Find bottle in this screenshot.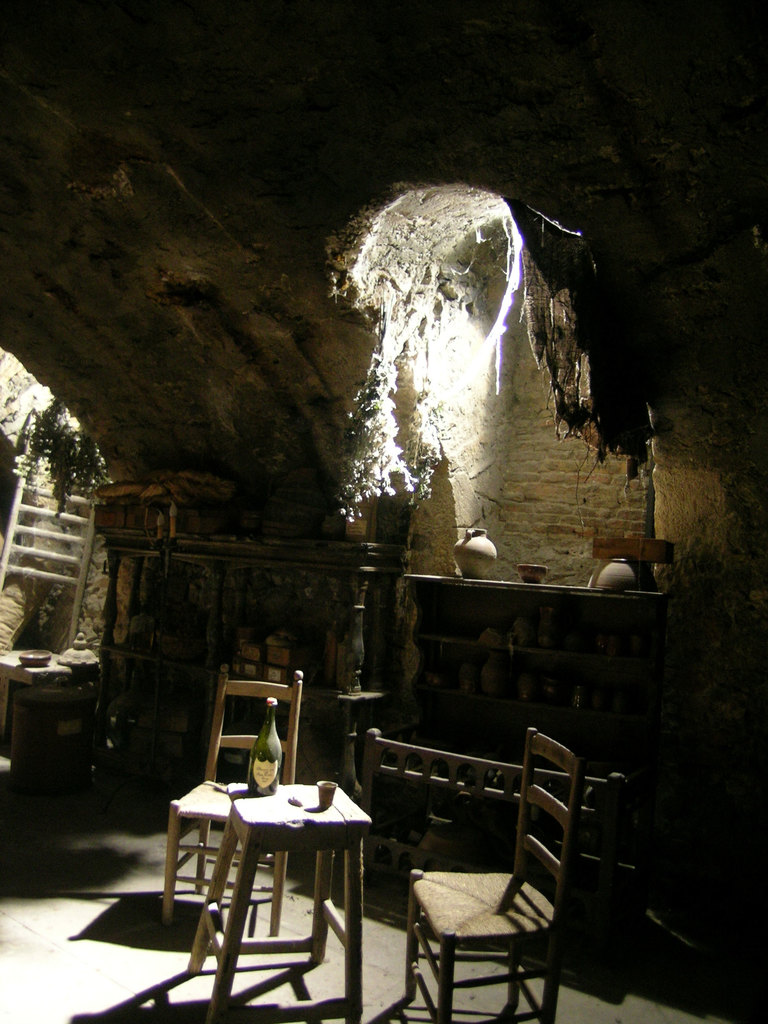
The bounding box for bottle is (x1=252, y1=696, x2=288, y2=788).
